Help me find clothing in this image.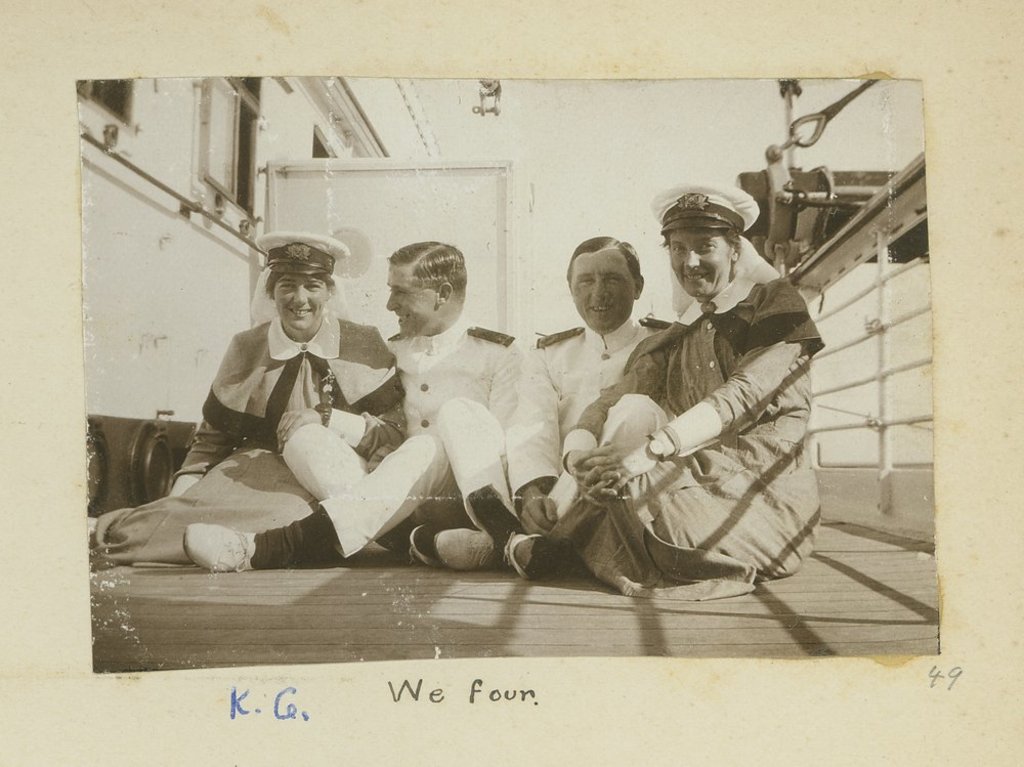
Found it: rect(572, 248, 635, 331).
